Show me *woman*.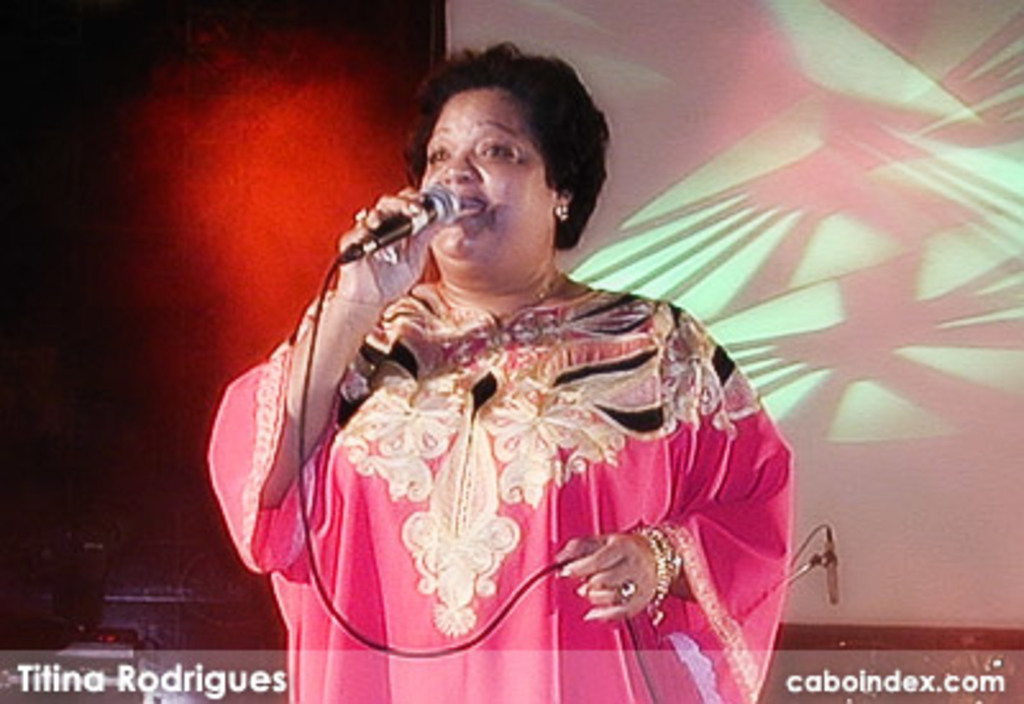
*woman* is here: 243 49 771 681.
